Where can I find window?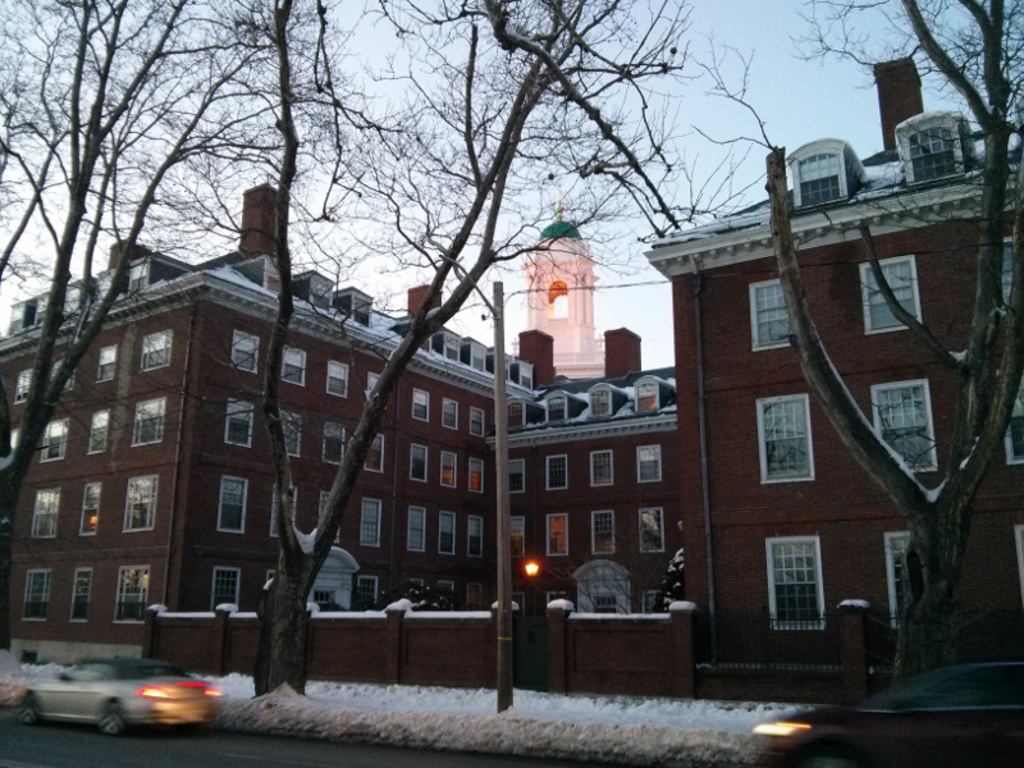
You can find it at (x1=88, y1=412, x2=108, y2=449).
